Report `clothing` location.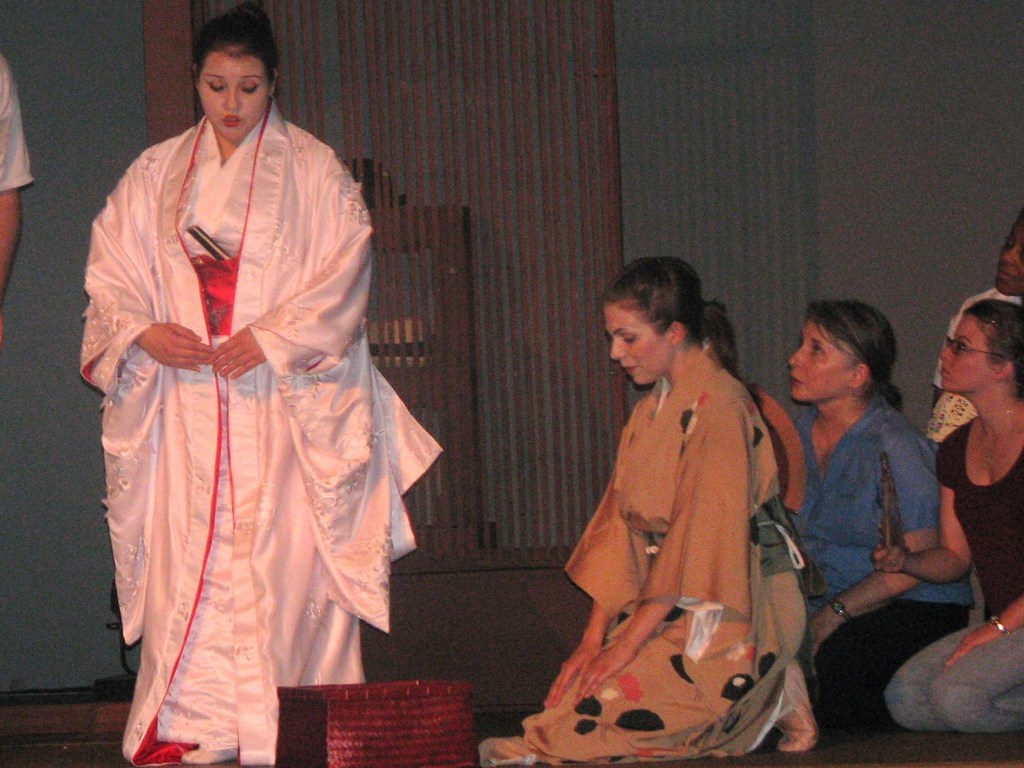
Report: l=789, t=390, r=973, b=741.
